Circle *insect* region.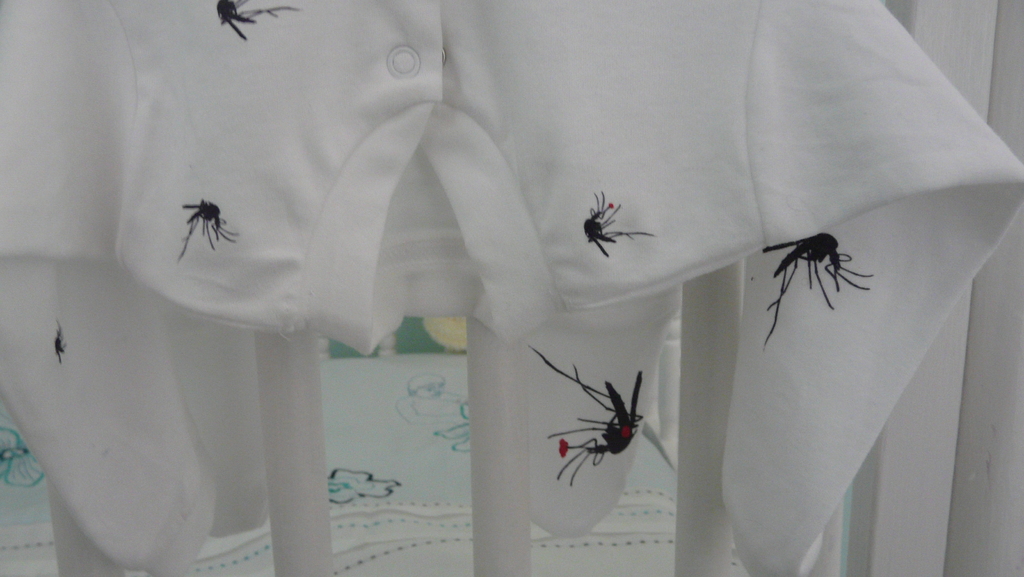
Region: Rect(181, 197, 243, 263).
